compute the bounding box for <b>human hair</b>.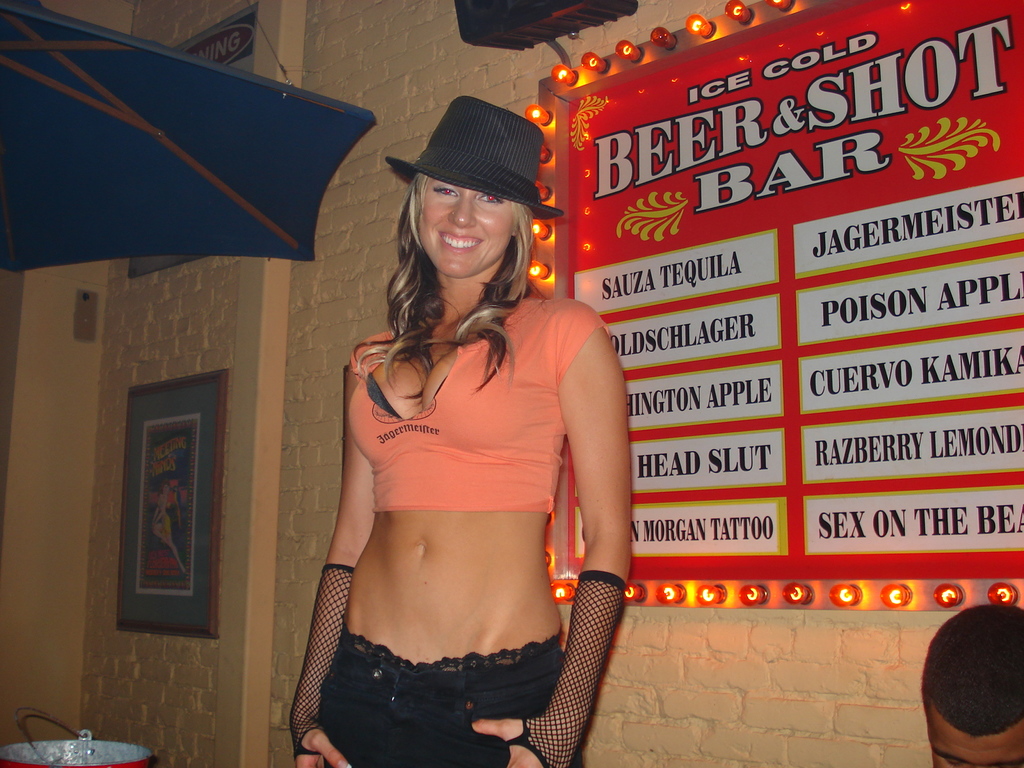
pyautogui.locateOnScreen(348, 169, 547, 386).
